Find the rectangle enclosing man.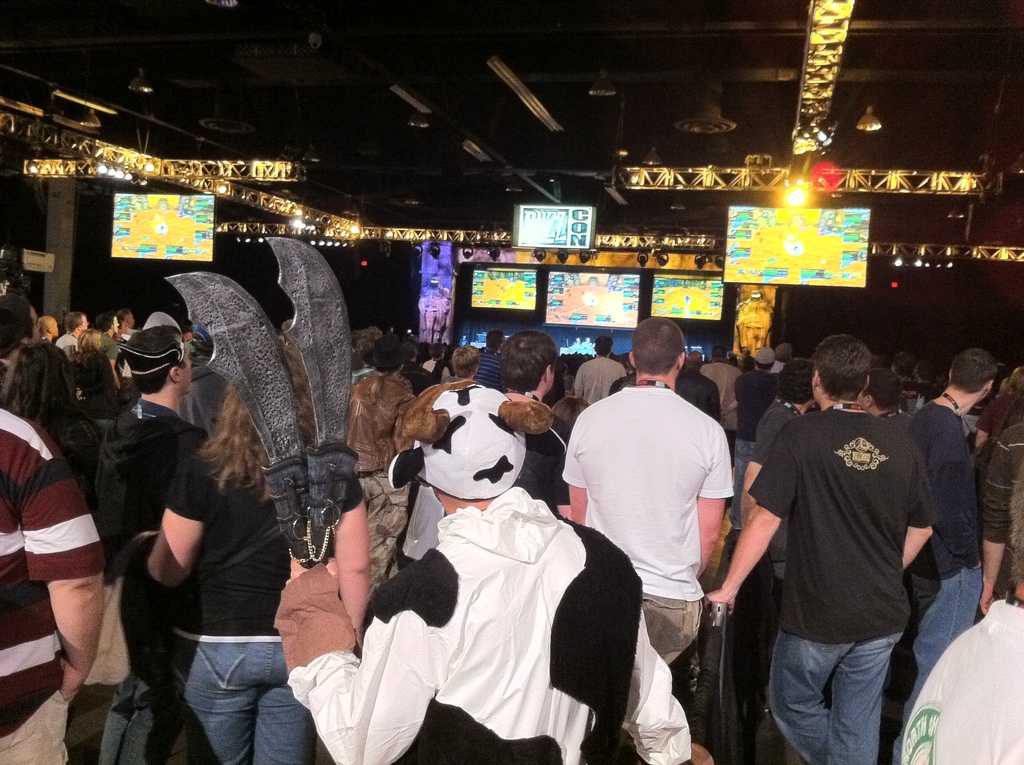
[left=734, top=325, right=962, bottom=763].
